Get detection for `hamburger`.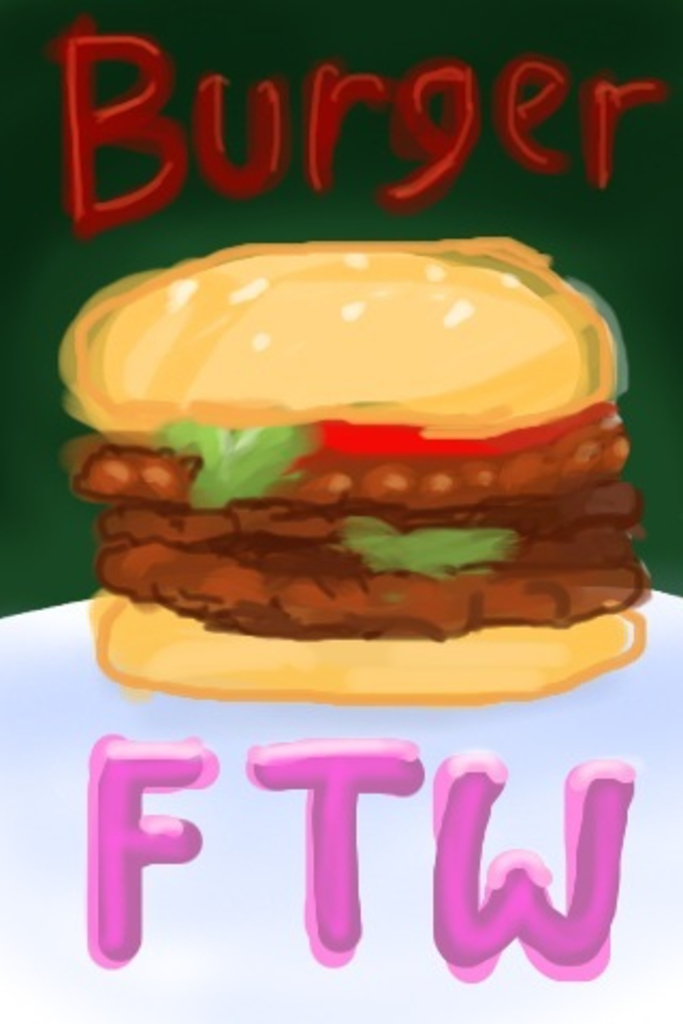
Detection: (x1=55, y1=237, x2=657, y2=695).
